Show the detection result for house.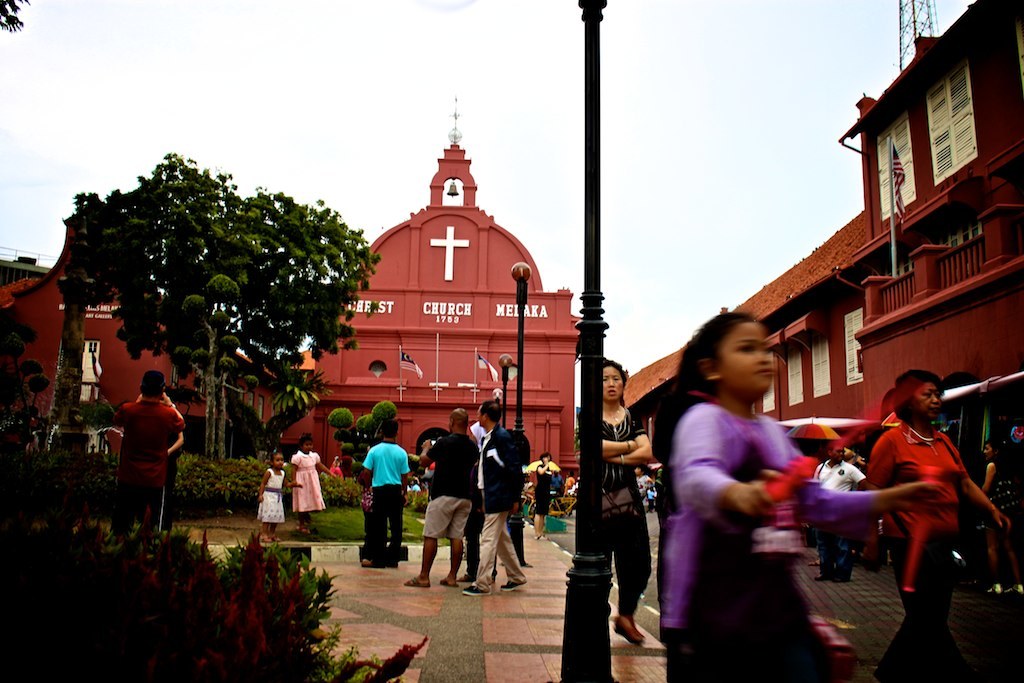
<bbox>568, 342, 708, 510</bbox>.
